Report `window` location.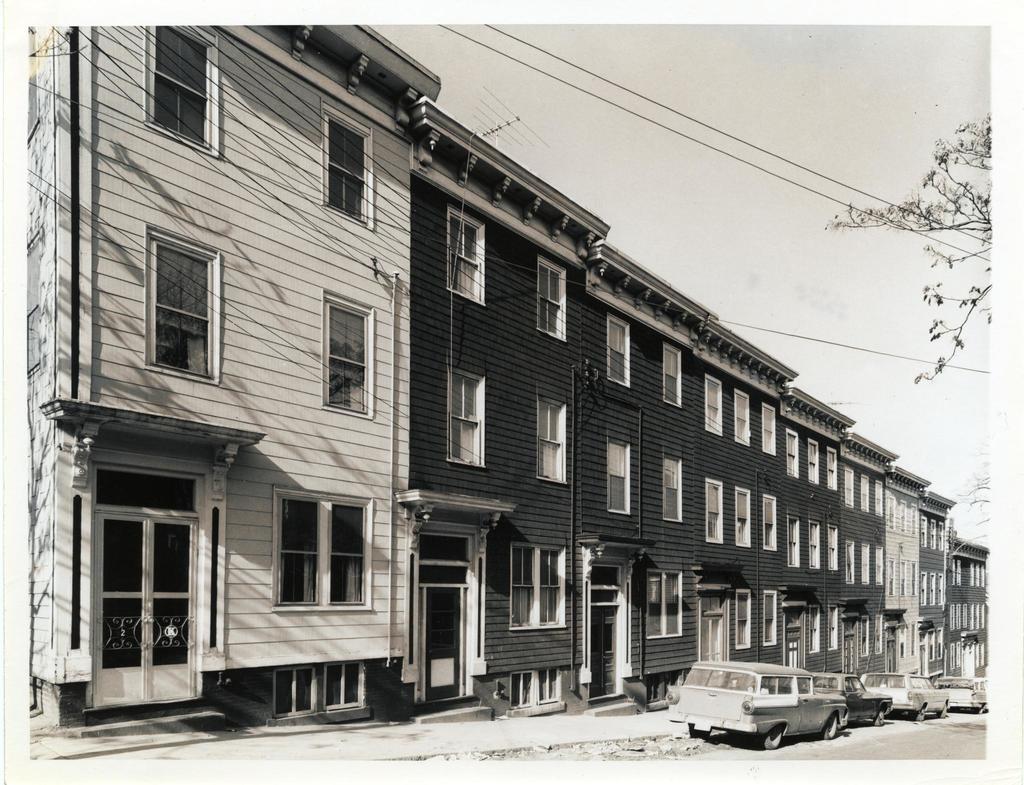
Report: 534 394 573 480.
